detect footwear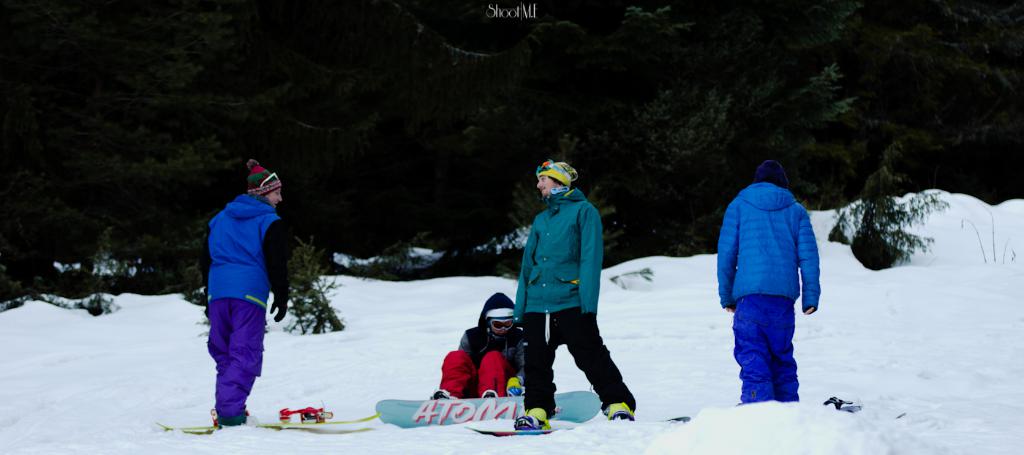
(x1=513, y1=404, x2=549, y2=427)
